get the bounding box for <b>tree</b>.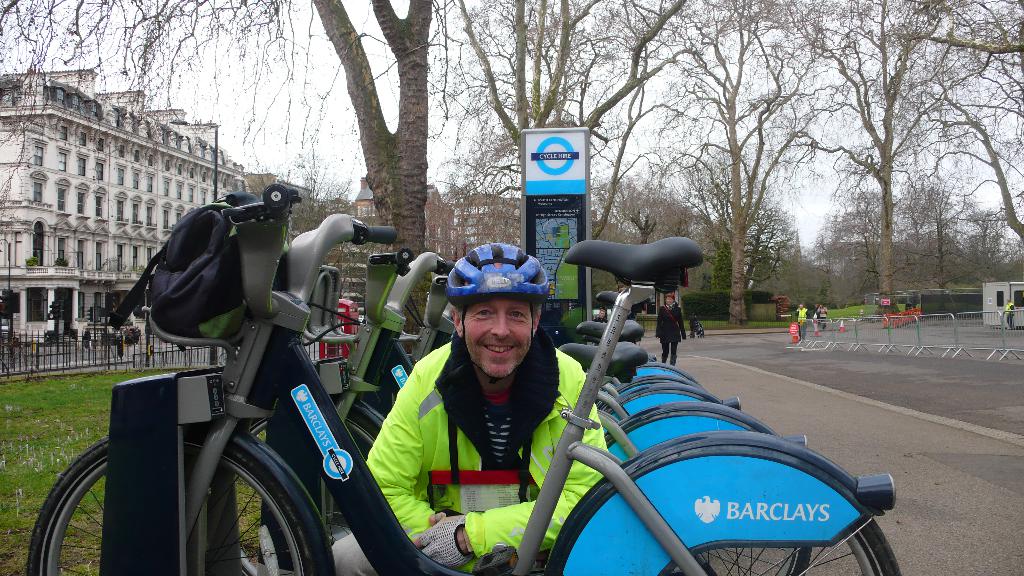
crop(596, 173, 685, 256).
